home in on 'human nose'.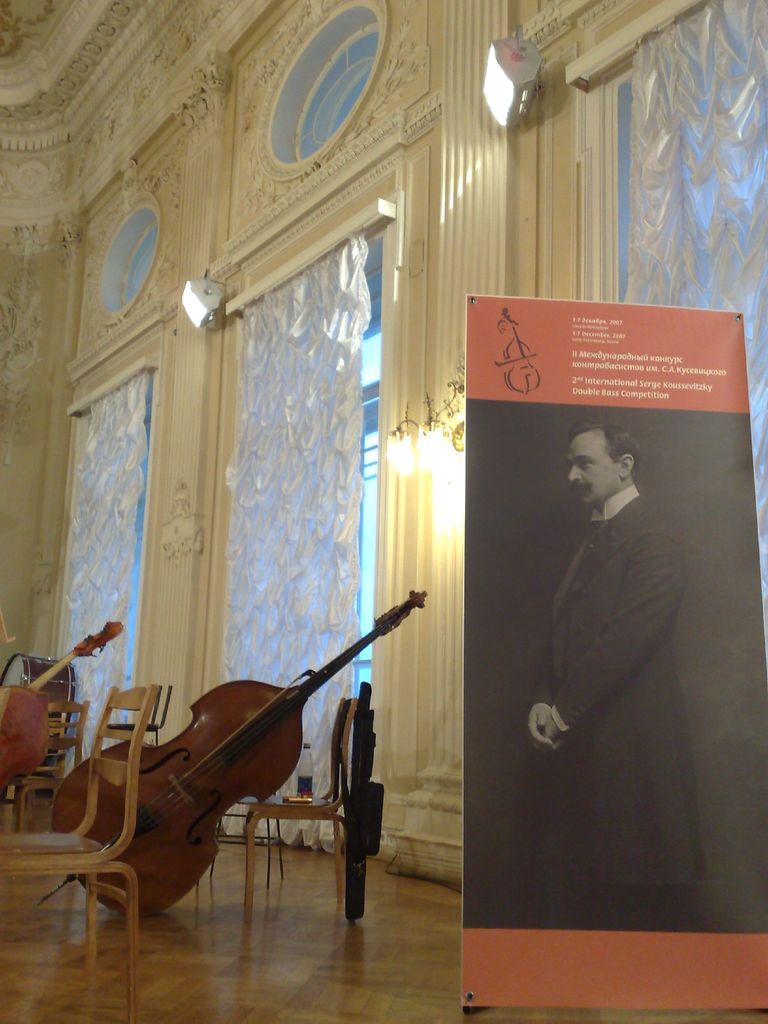
Homed in at {"x1": 564, "y1": 465, "x2": 586, "y2": 486}.
